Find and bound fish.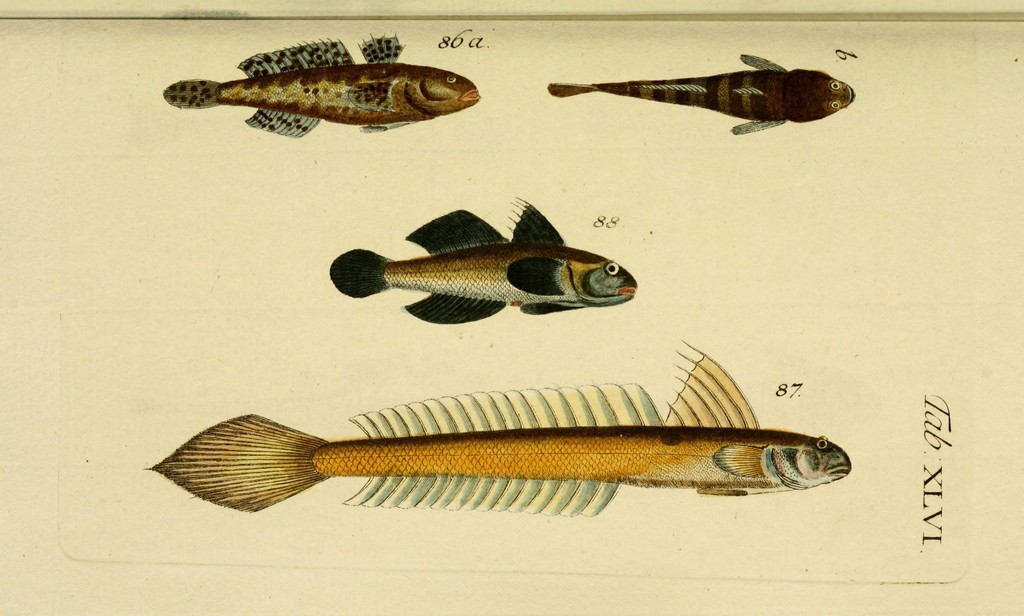
Bound: 155:361:842:526.
